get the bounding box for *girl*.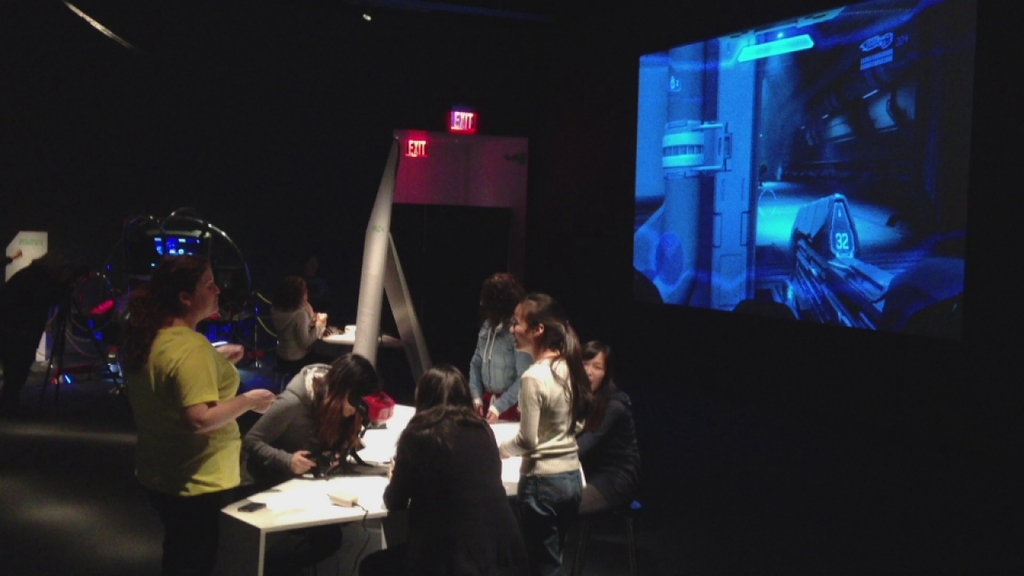
left=490, top=290, right=586, bottom=575.
